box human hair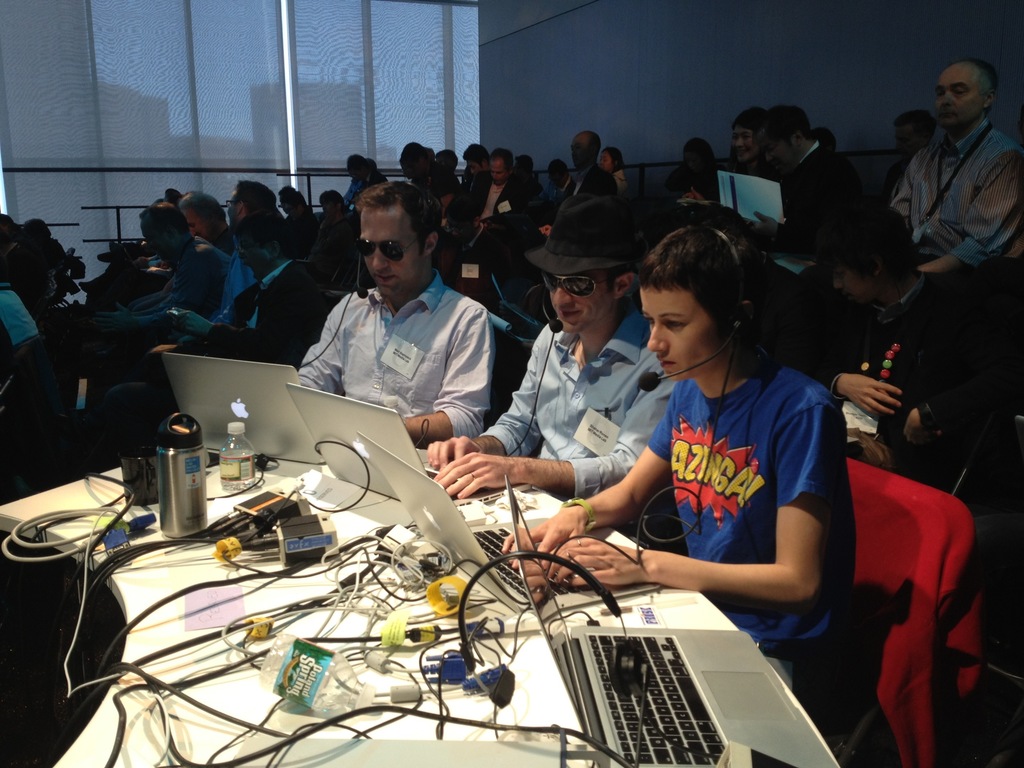
755/103/812/138
